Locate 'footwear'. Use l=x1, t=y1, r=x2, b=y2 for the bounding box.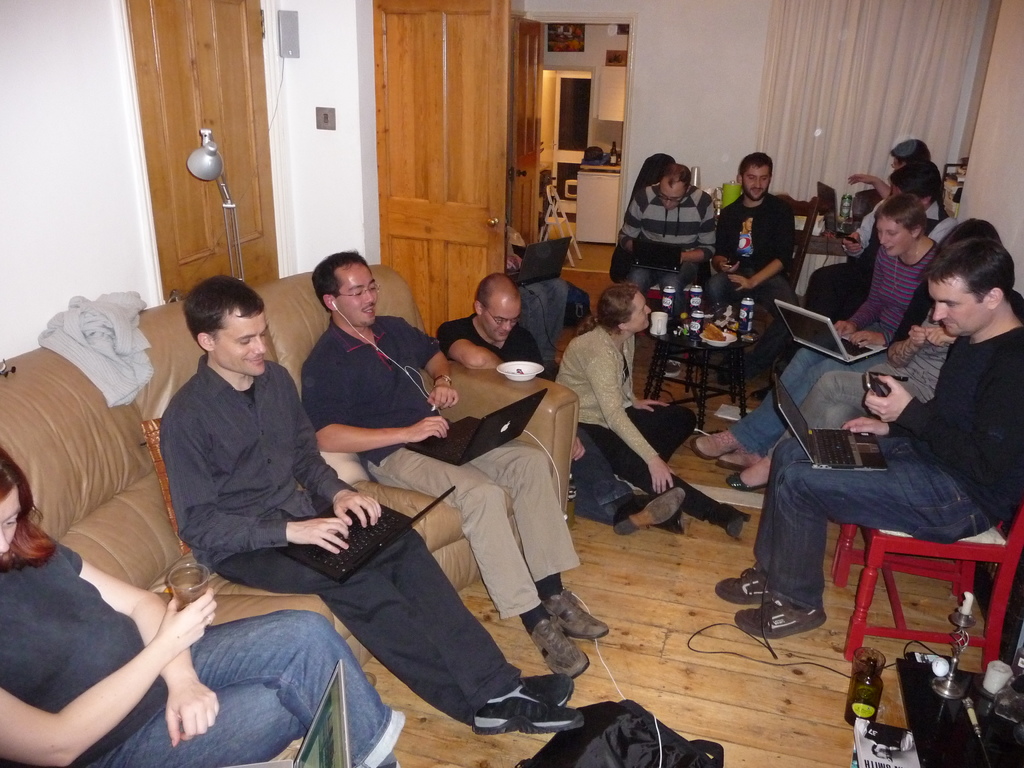
l=535, t=625, r=586, b=683.
